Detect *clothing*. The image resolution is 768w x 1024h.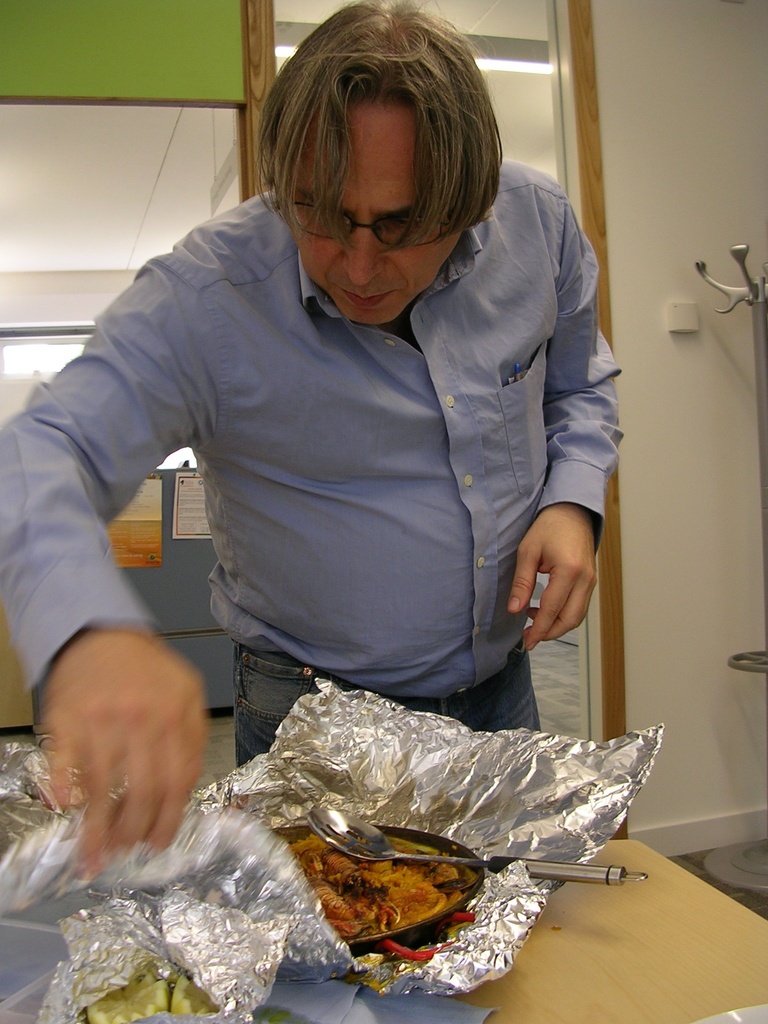
44/195/643/916.
